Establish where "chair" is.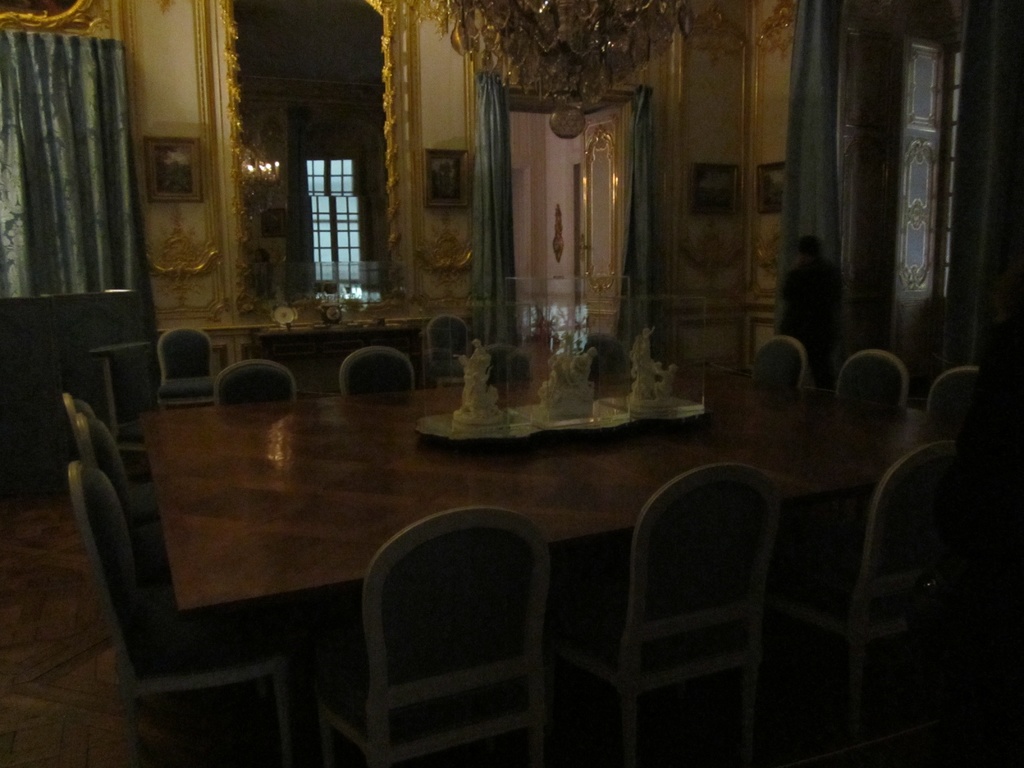
Established at BBox(158, 332, 211, 408).
